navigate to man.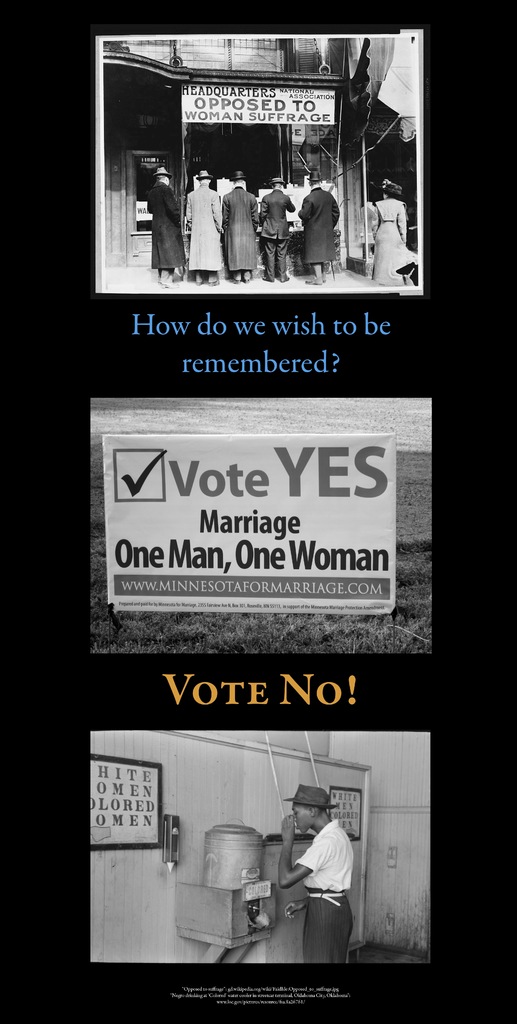
Navigation target: [x1=299, y1=175, x2=343, y2=282].
